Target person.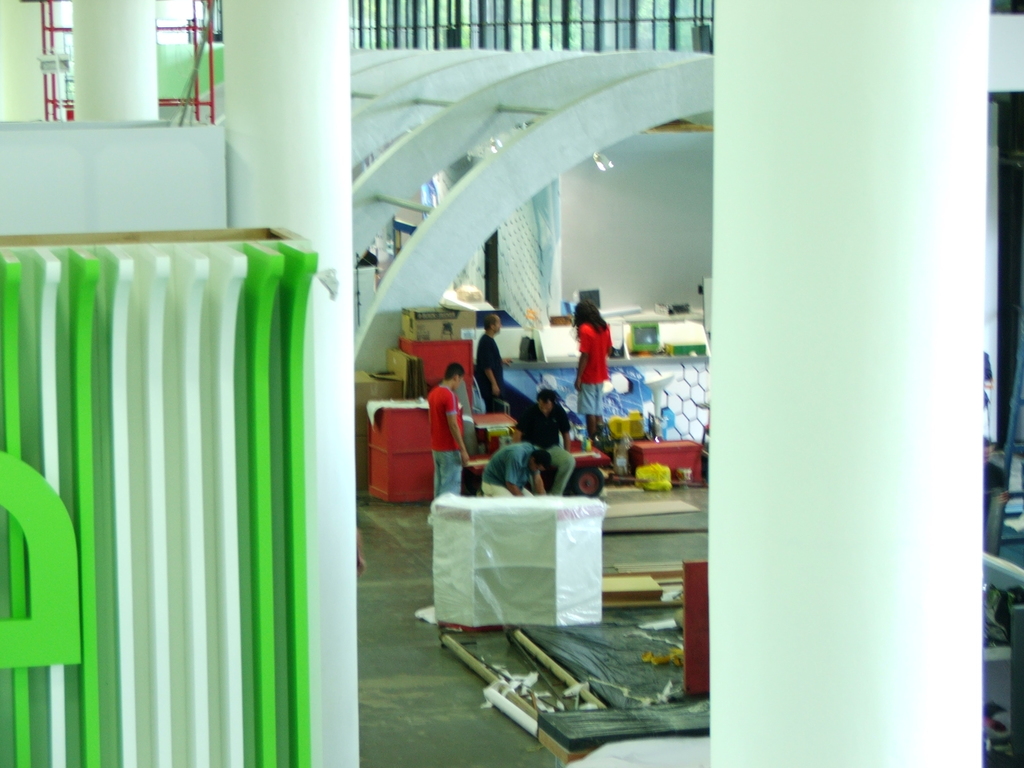
Target region: l=559, t=292, r=625, b=420.
